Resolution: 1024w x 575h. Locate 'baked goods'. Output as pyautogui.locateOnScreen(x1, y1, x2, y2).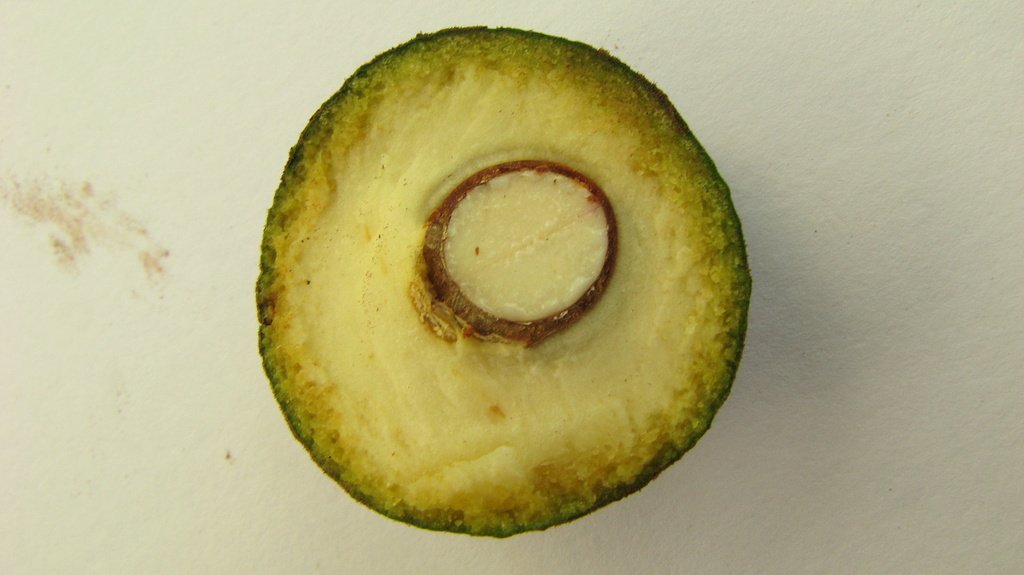
pyautogui.locateOnScreen(287, 109, 718, 524).
